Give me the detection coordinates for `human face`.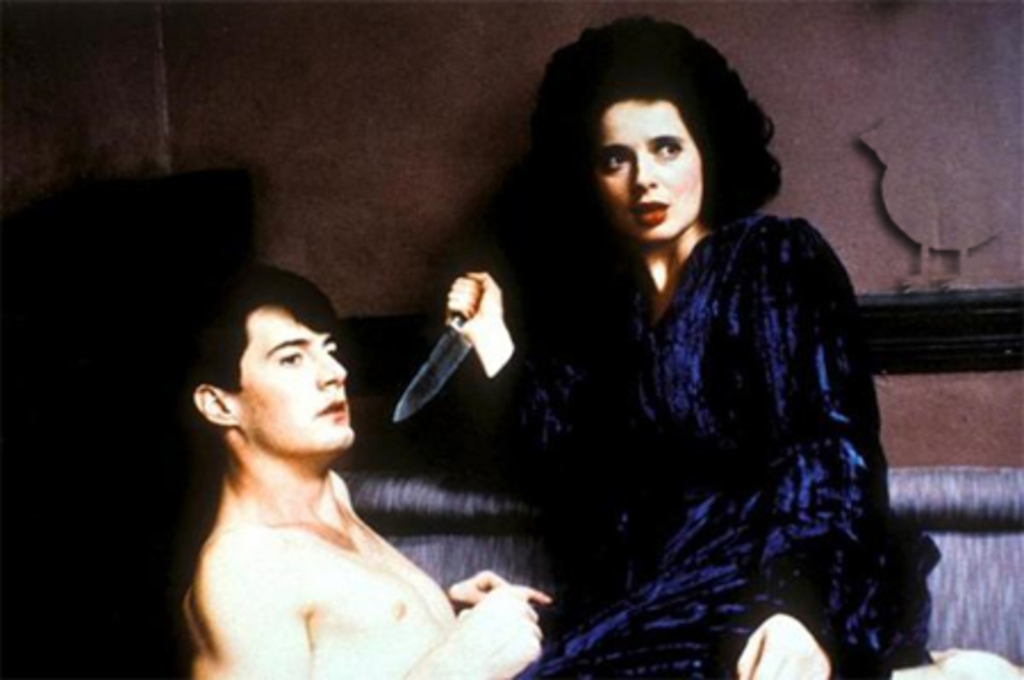
select_region(594, 98, 703, 243).
